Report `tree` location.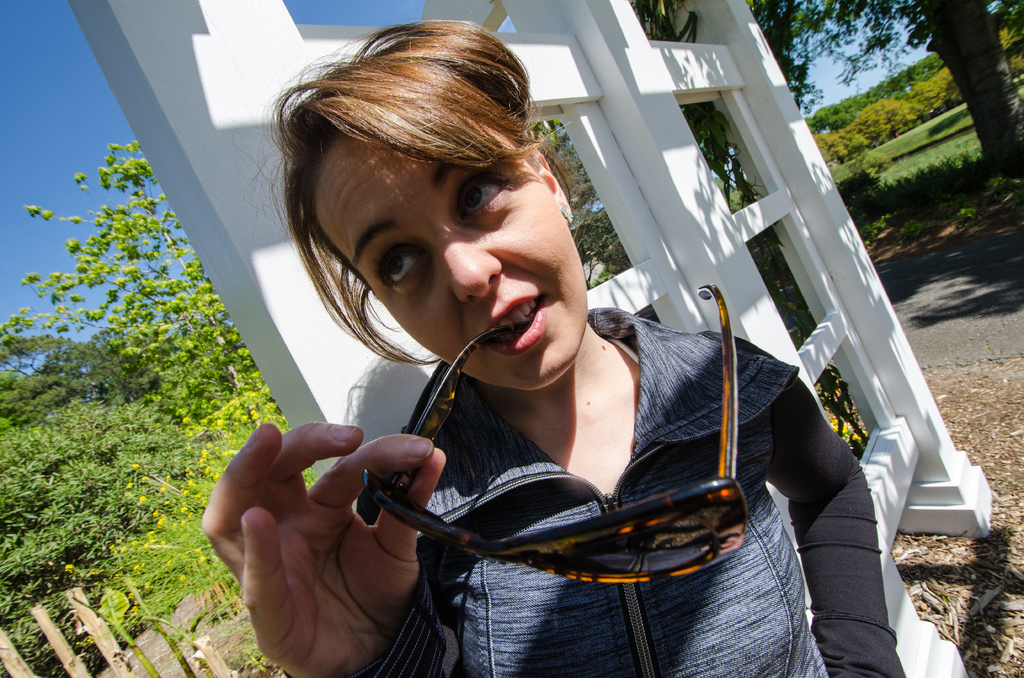
Report: <bbox>755, 0, 1023, 169</bbox>.
